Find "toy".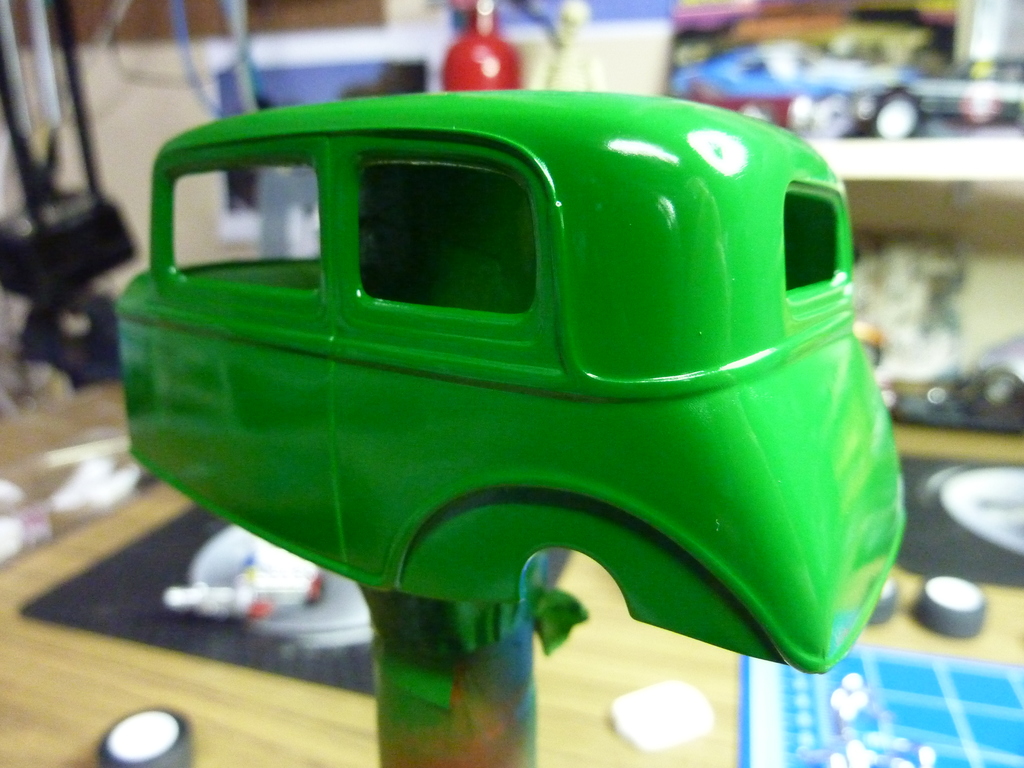
108/72/912/674.
